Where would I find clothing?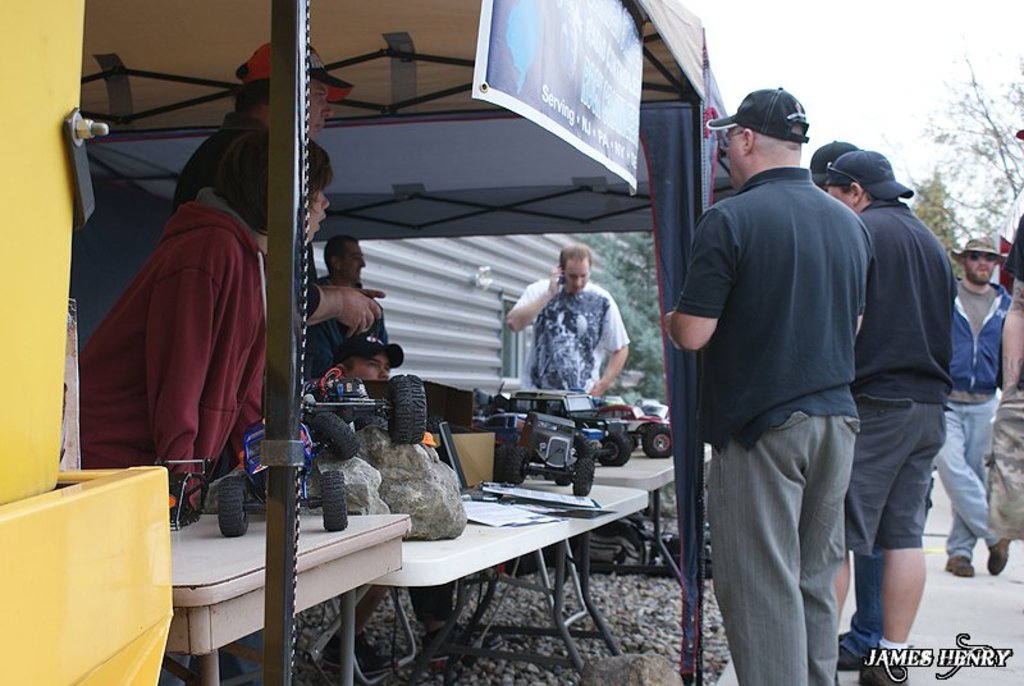
At (321,279,393,375).
